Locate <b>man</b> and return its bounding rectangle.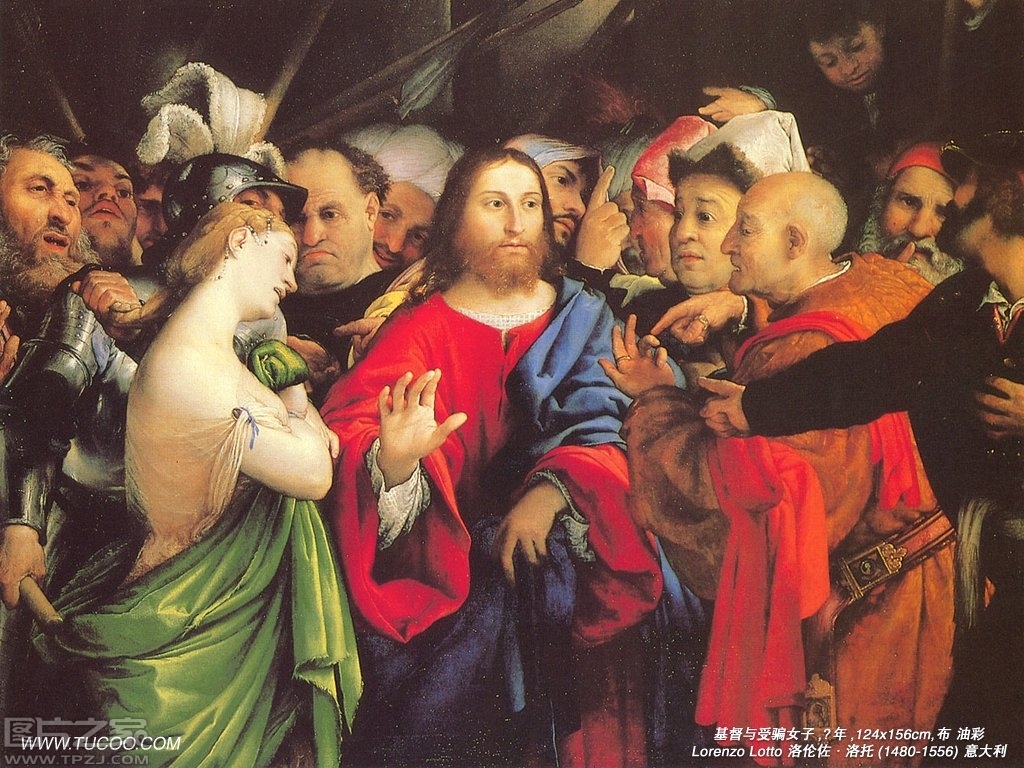
BBox(876, 142, 959, 295).
